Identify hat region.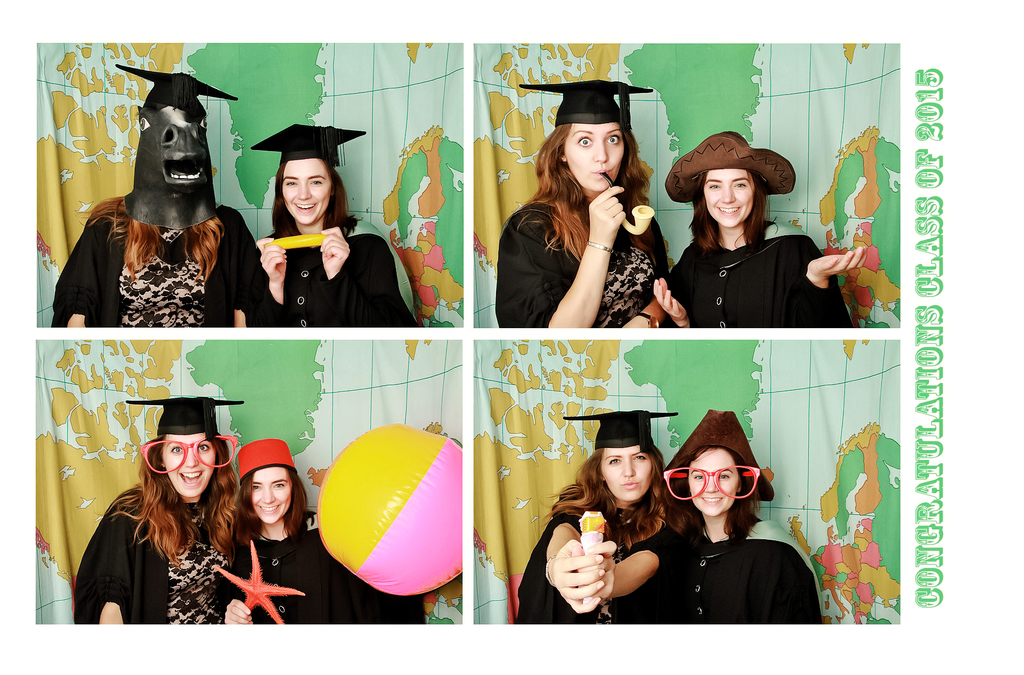
Region: box(665, 129, 796, 206).
